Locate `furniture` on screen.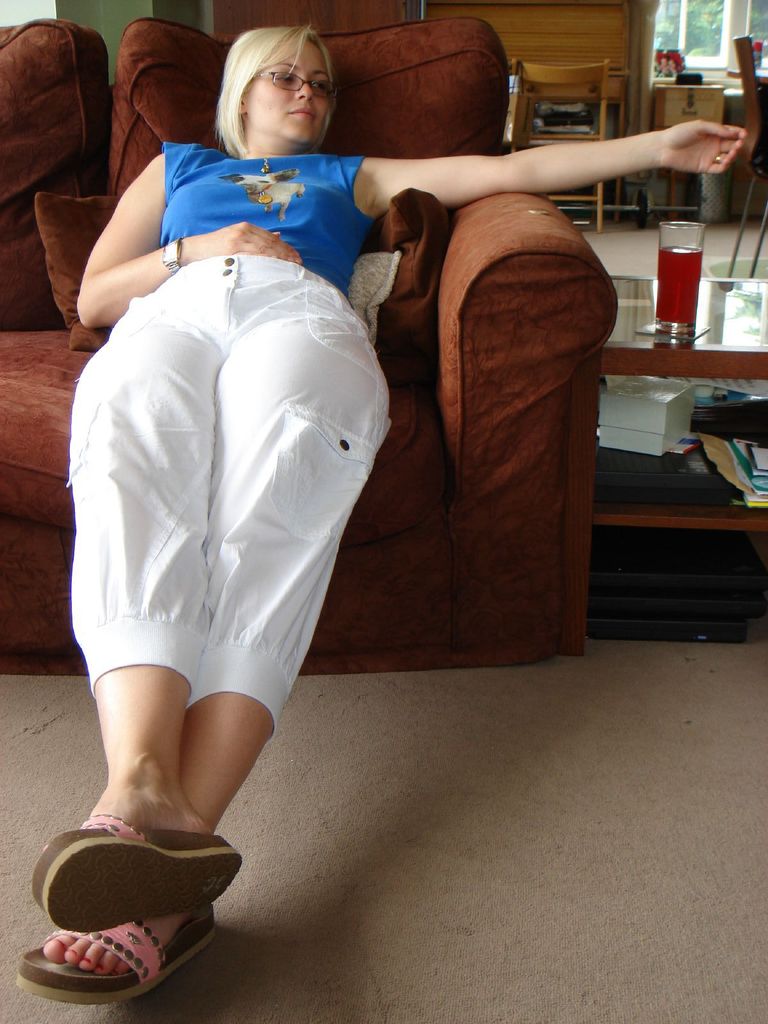
On screen at [x1=587, y1=275, x2=767, y2=644].
